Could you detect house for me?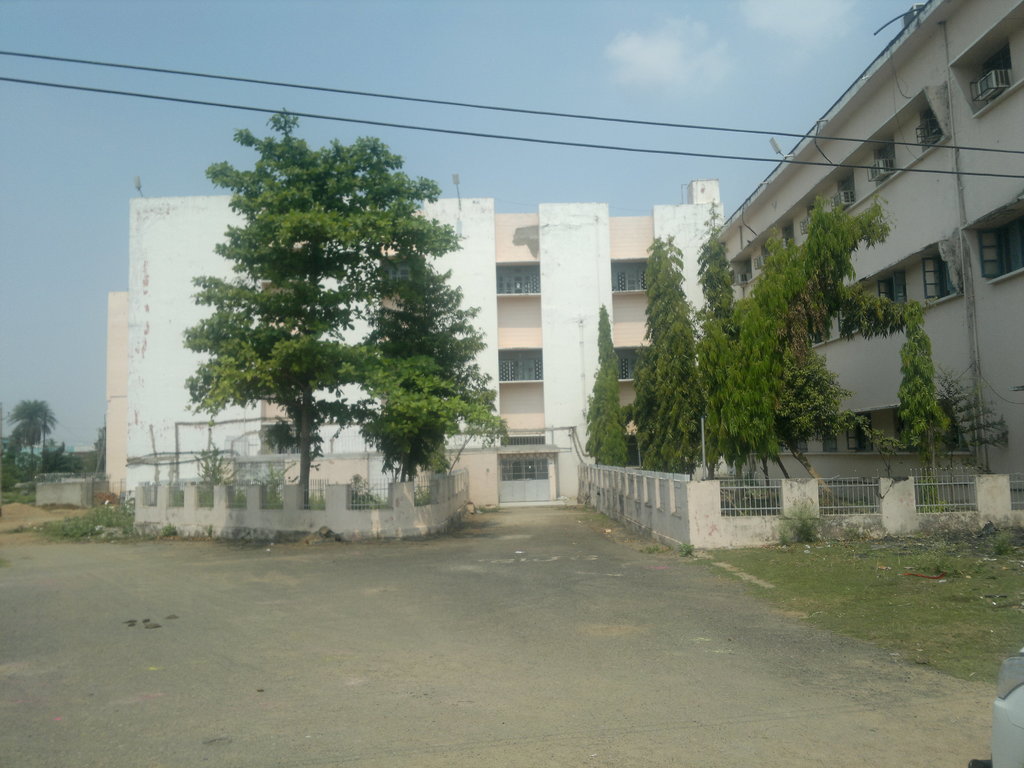
Detection result: region(692, 10, 1021, 513).
